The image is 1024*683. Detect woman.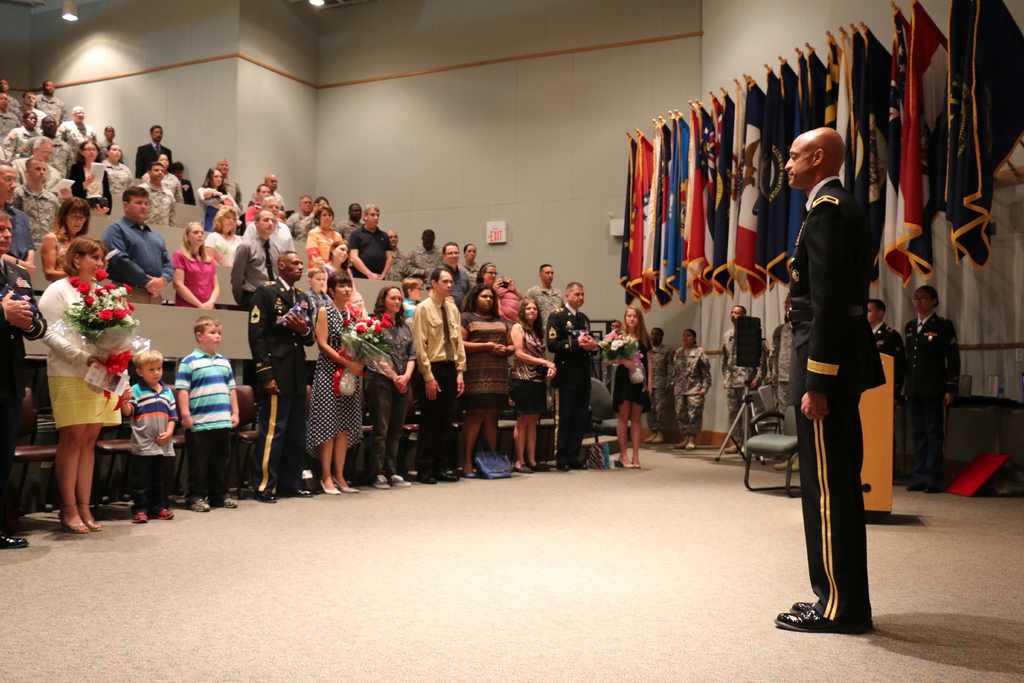
Detection: left=462, top=261, right=527, bottom=320.
